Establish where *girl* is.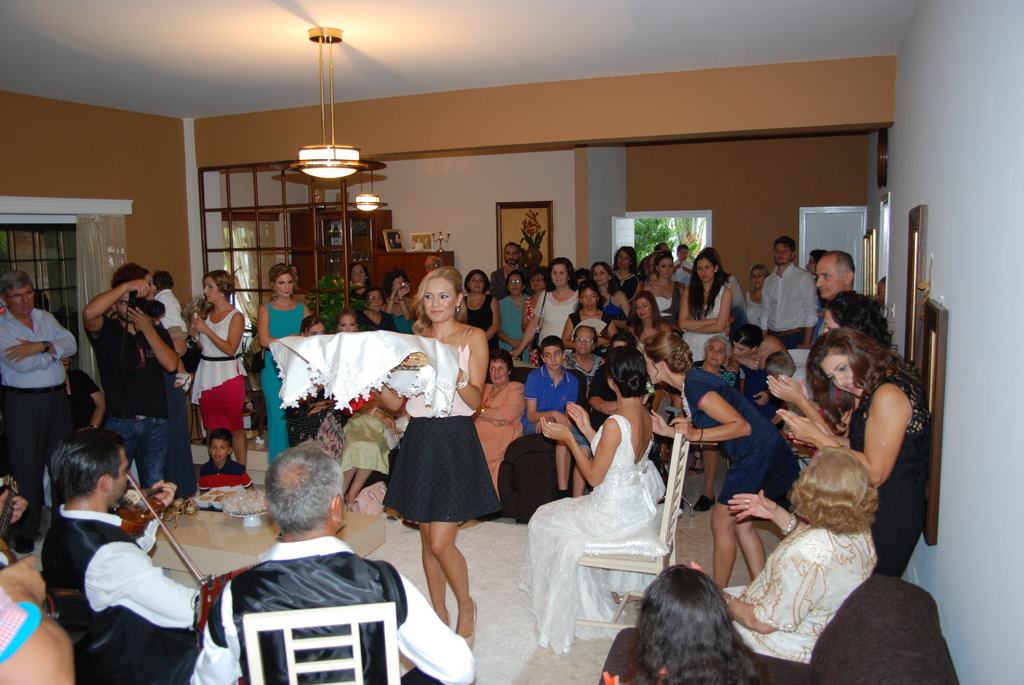
Established at bbox(109, 261, 198, 507).
